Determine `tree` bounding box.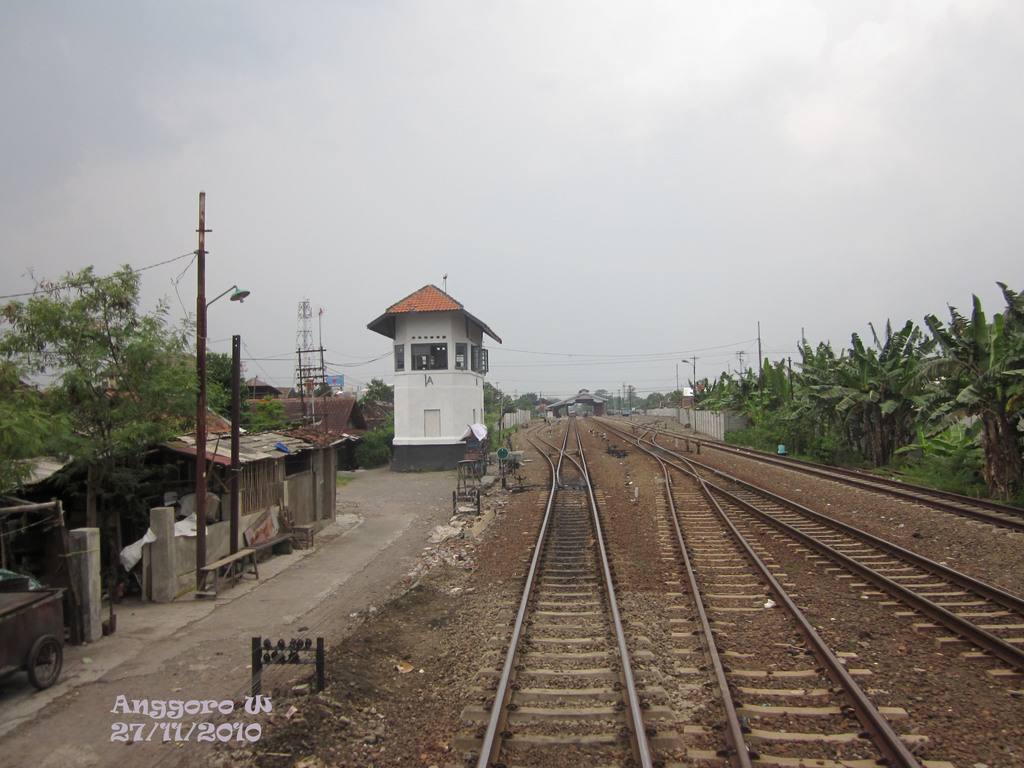
Determined: 355:381:396:401.
